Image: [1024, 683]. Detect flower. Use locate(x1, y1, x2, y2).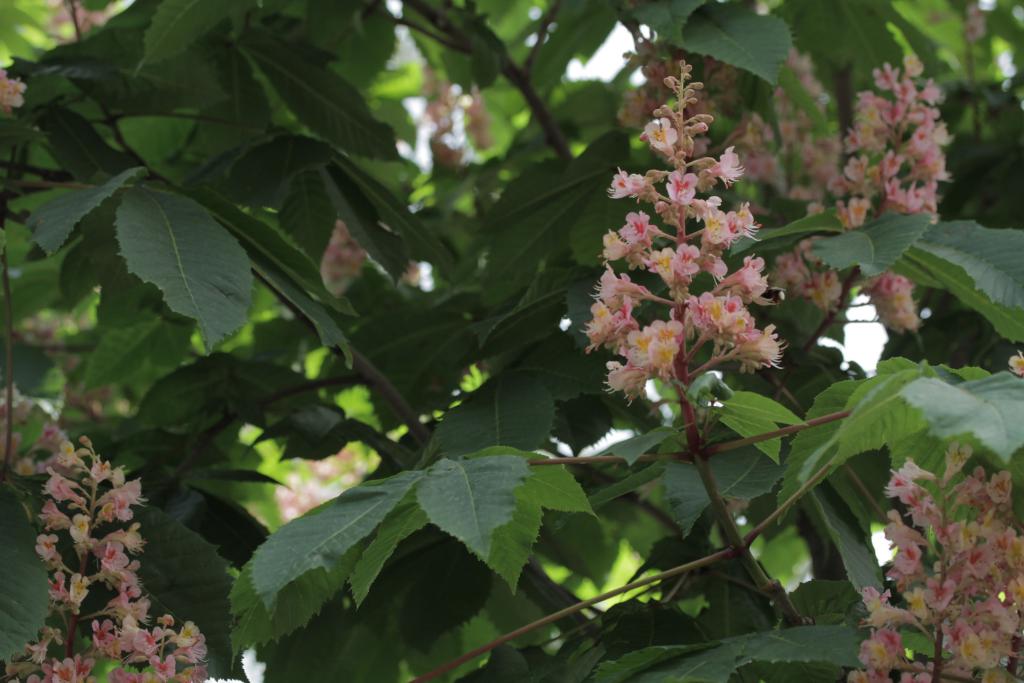
locate(1, 435, 209, 682).
